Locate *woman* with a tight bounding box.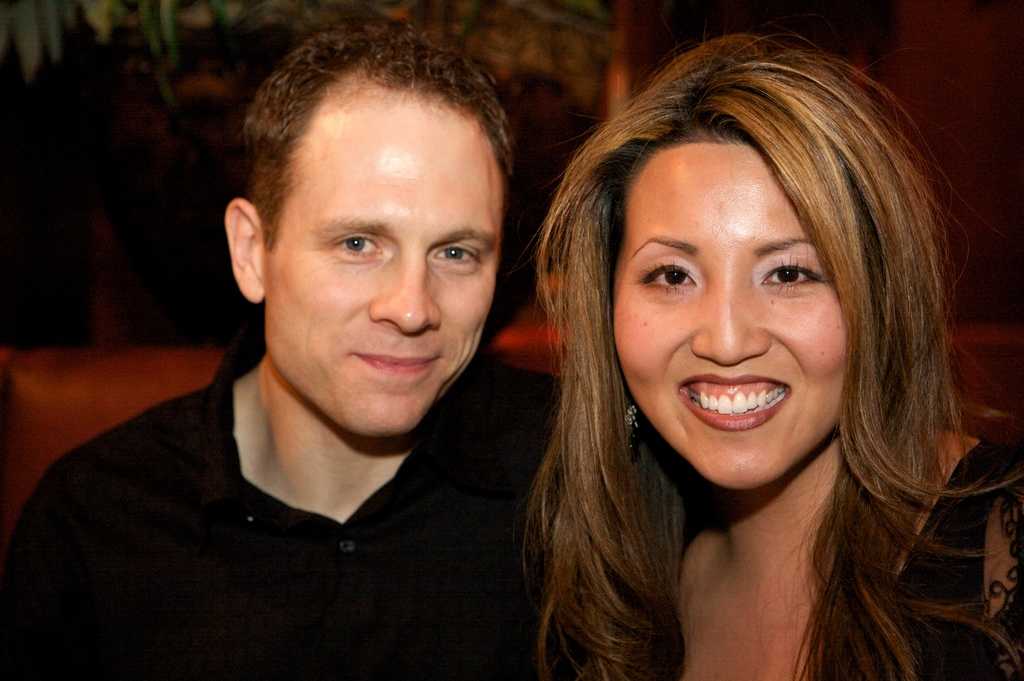
(417,49,986,679).
